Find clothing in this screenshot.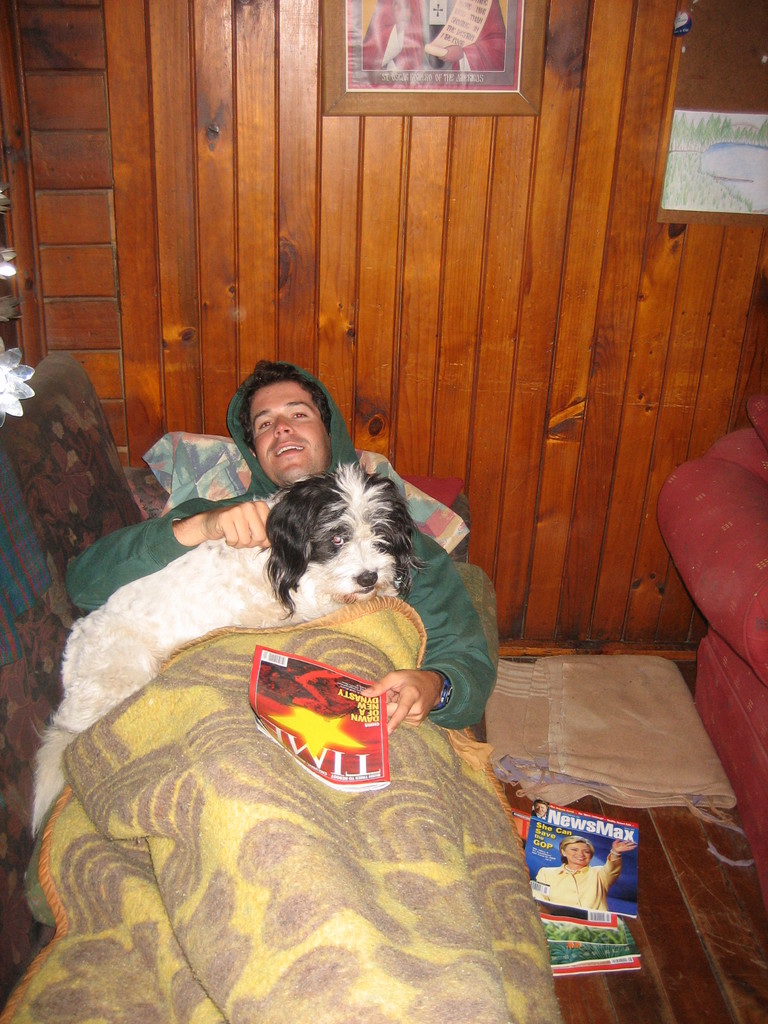
The bounding box for clothing is box(50, 303, 566, 931).
